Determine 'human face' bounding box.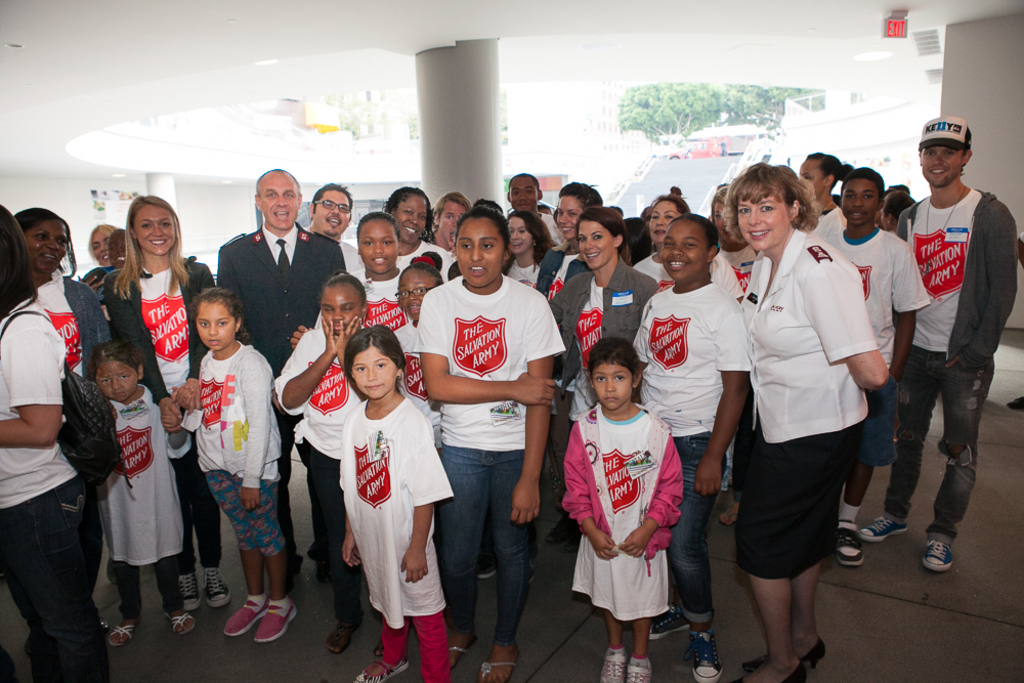
Determined: <bbox>314, 189, 354, 243</bbox>.
